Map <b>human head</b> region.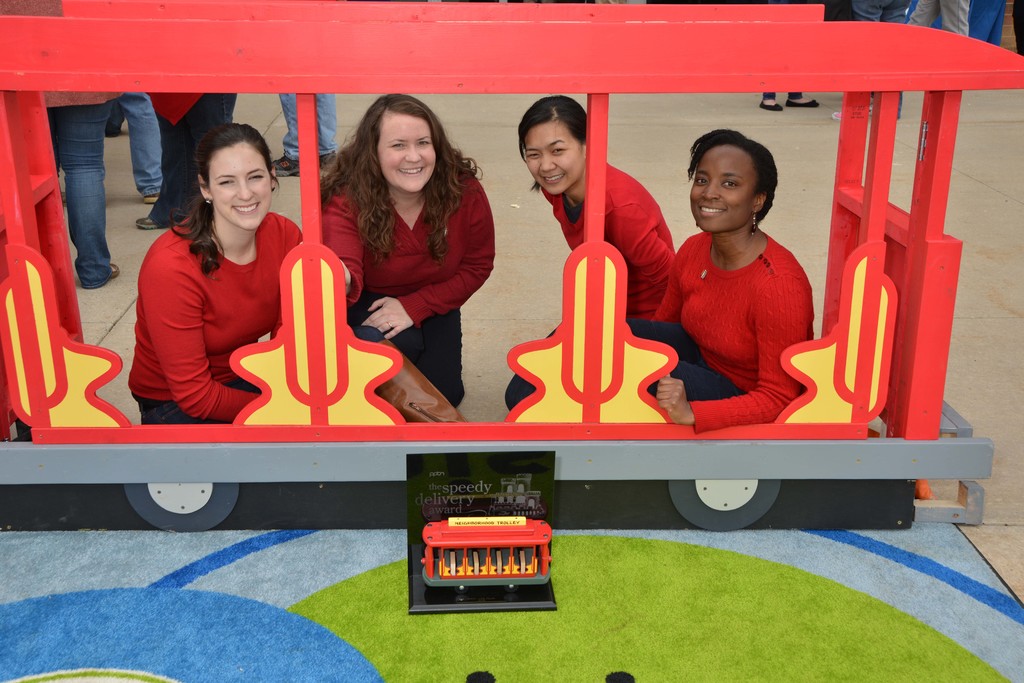
Mapped to x1=356 y1=89 x2=440 y2=194.
